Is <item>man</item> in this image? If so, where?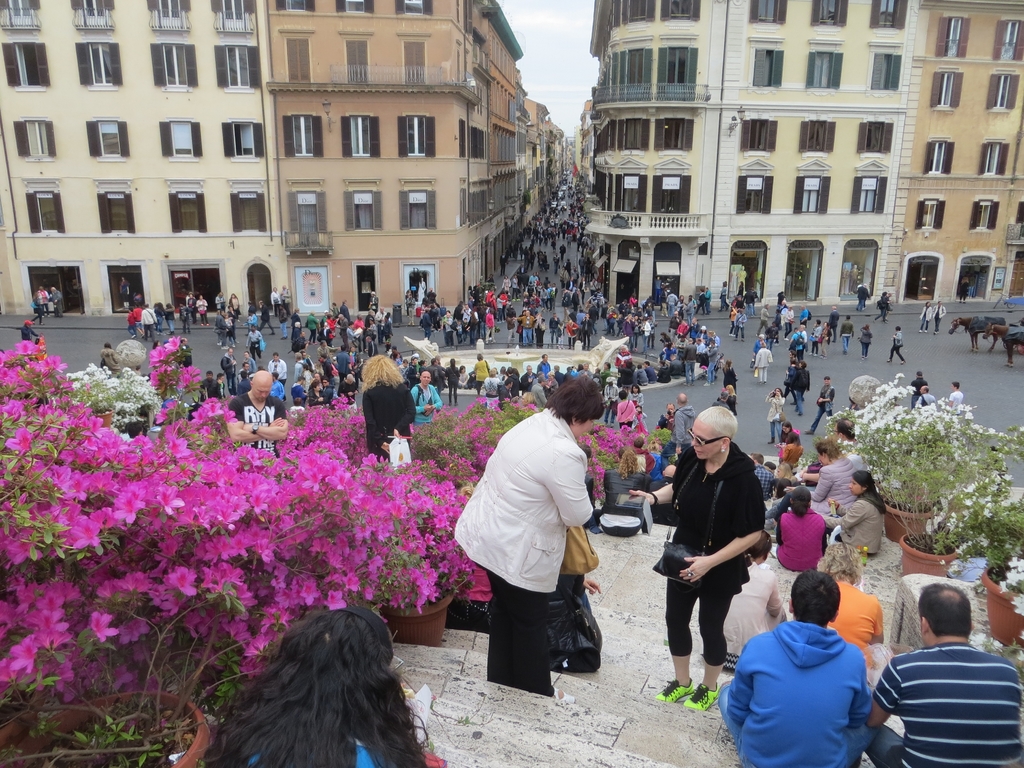
Yes, at 748 452 772 498.
